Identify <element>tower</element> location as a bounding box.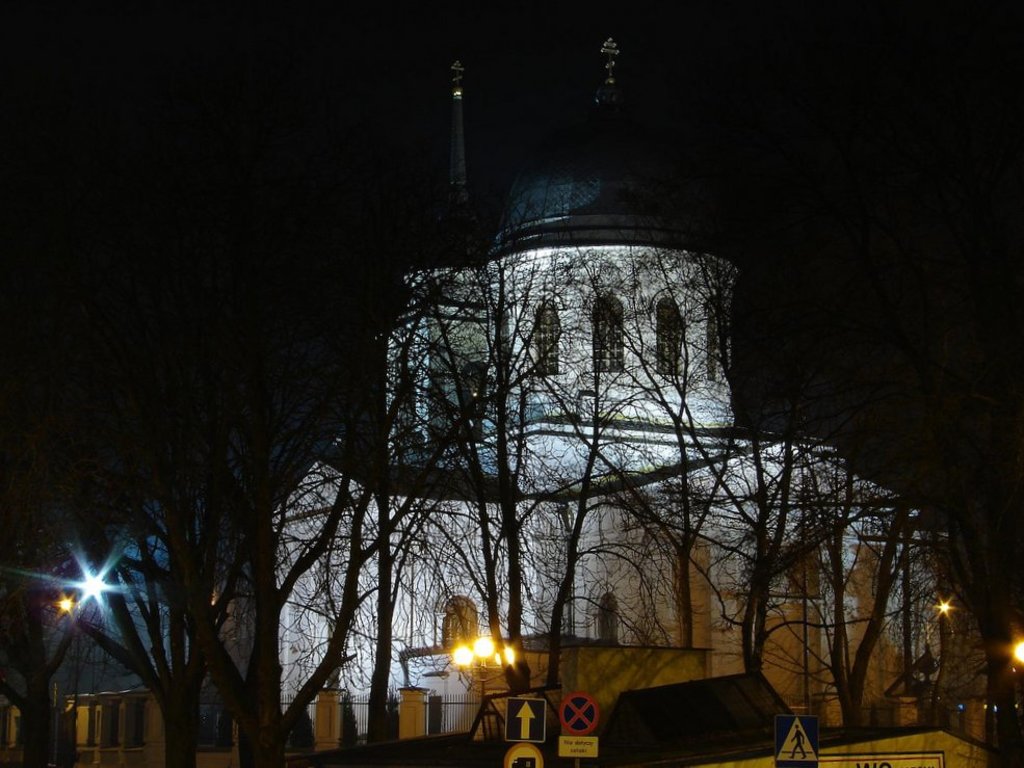
<bbox>466, 25, 745, 500</bbox>.
